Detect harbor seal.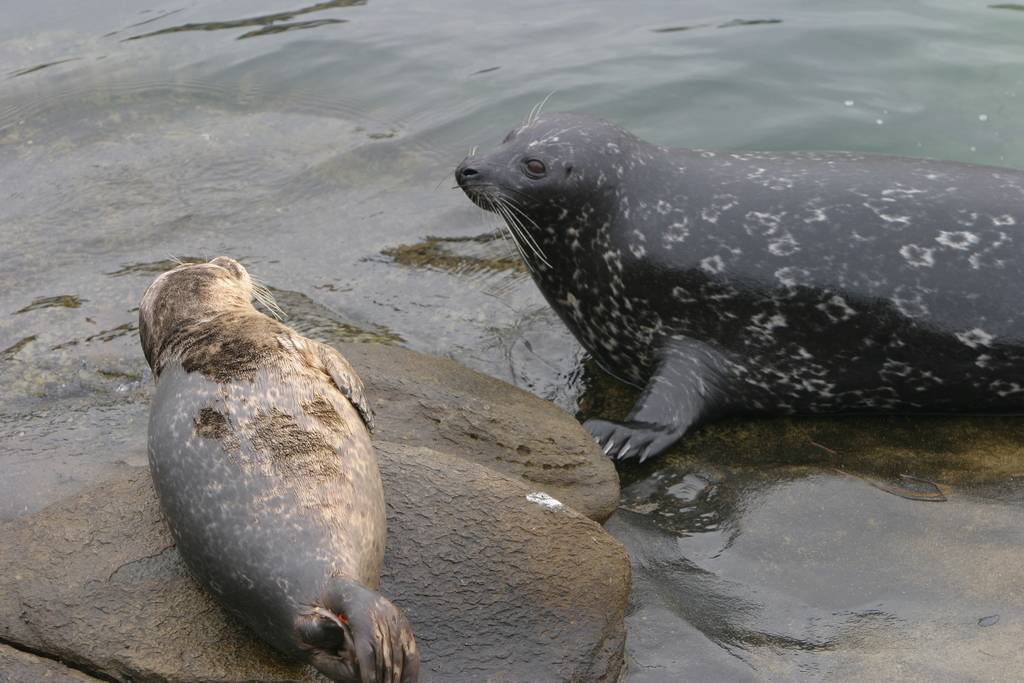
Detected at left=160, top=243, right=421, bottom=682.
